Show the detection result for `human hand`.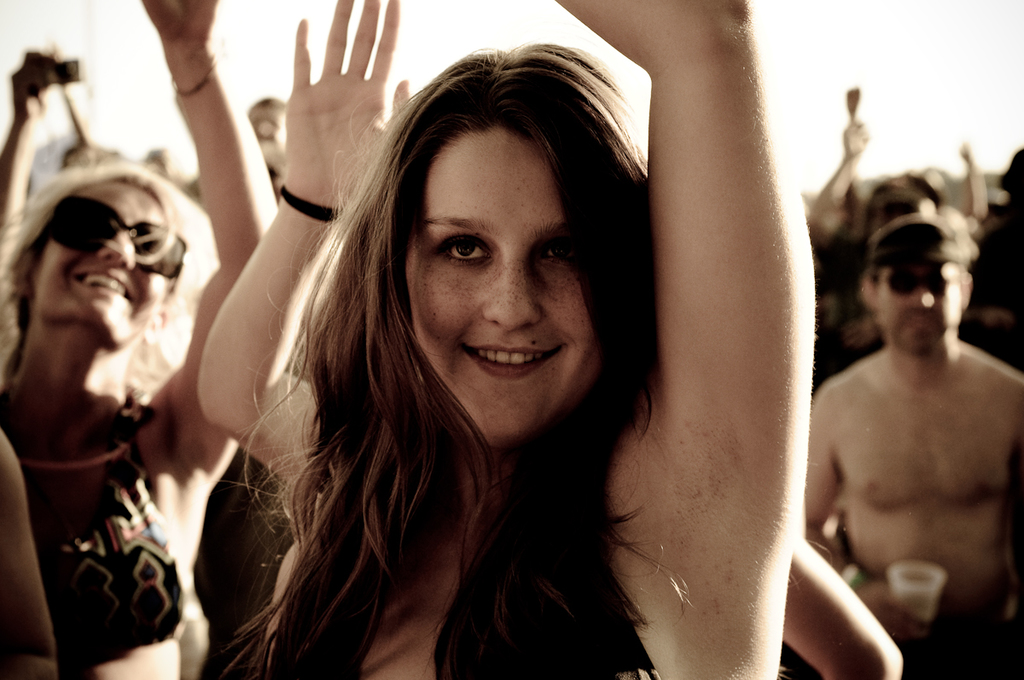
l=854, t=580, r=932, b=645.
